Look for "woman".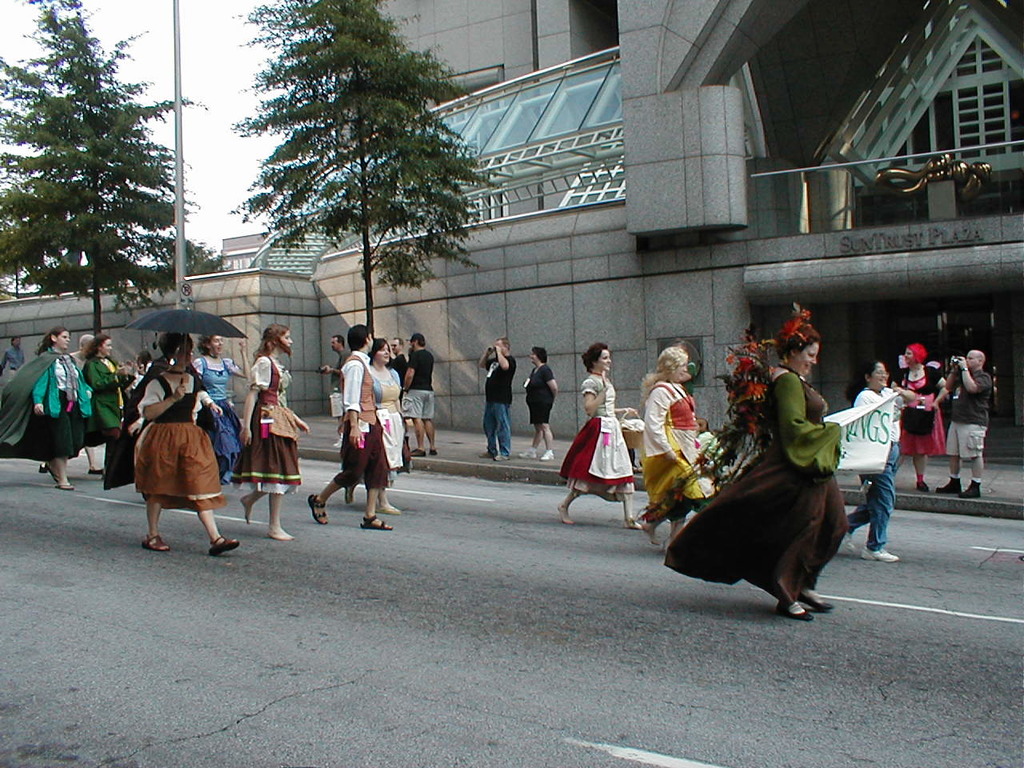
Found: crop(886, 343, 952, 491).
